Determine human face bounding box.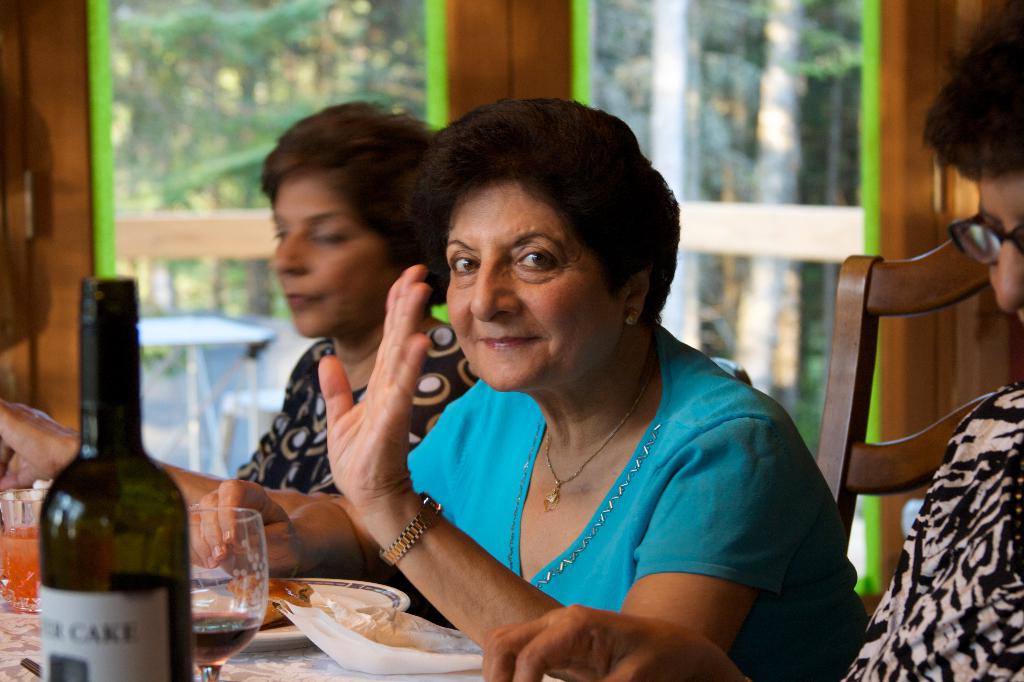
Determined: {"x1": 273, "y1": 165, "x2": 403, "y2": 340}.
